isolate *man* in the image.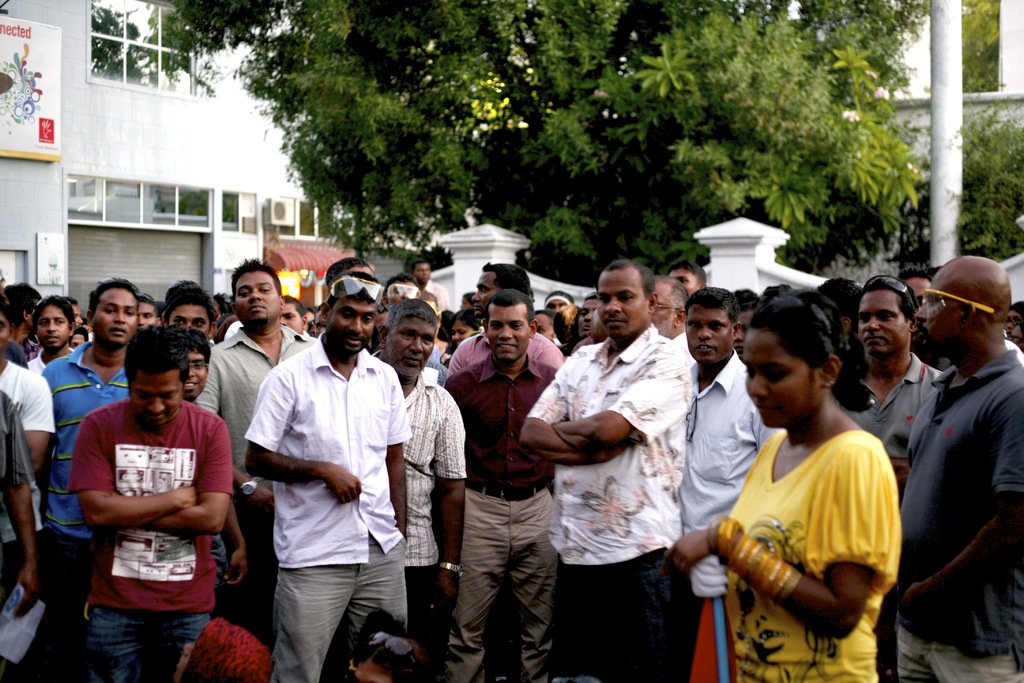
Isolated region: bbox(243, 270, 414, 682).
